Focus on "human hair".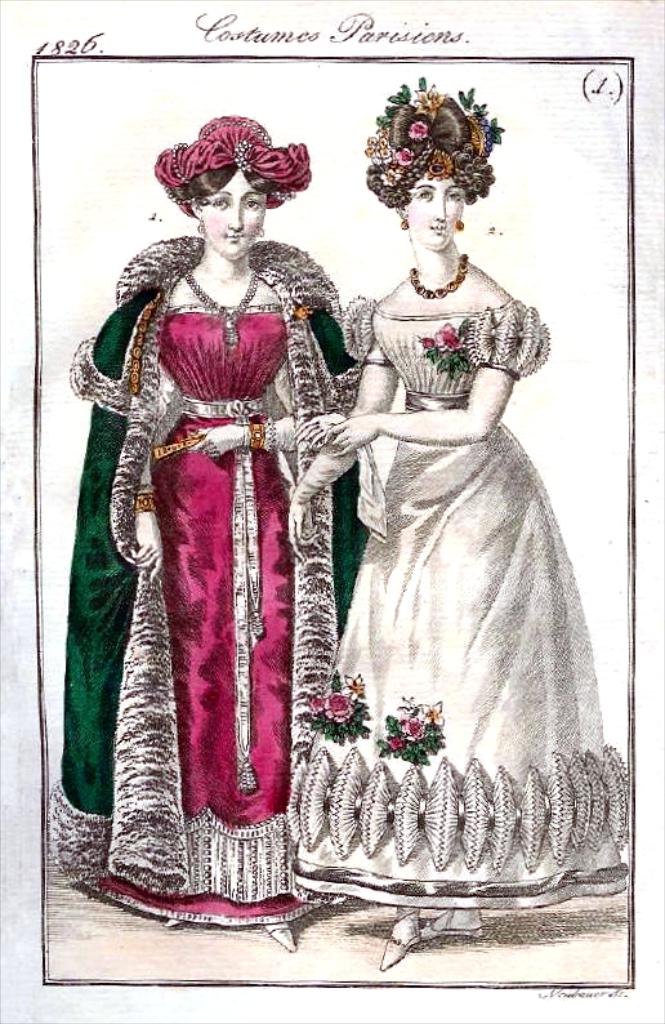
Focused at box(366, 92, 495, 206).
